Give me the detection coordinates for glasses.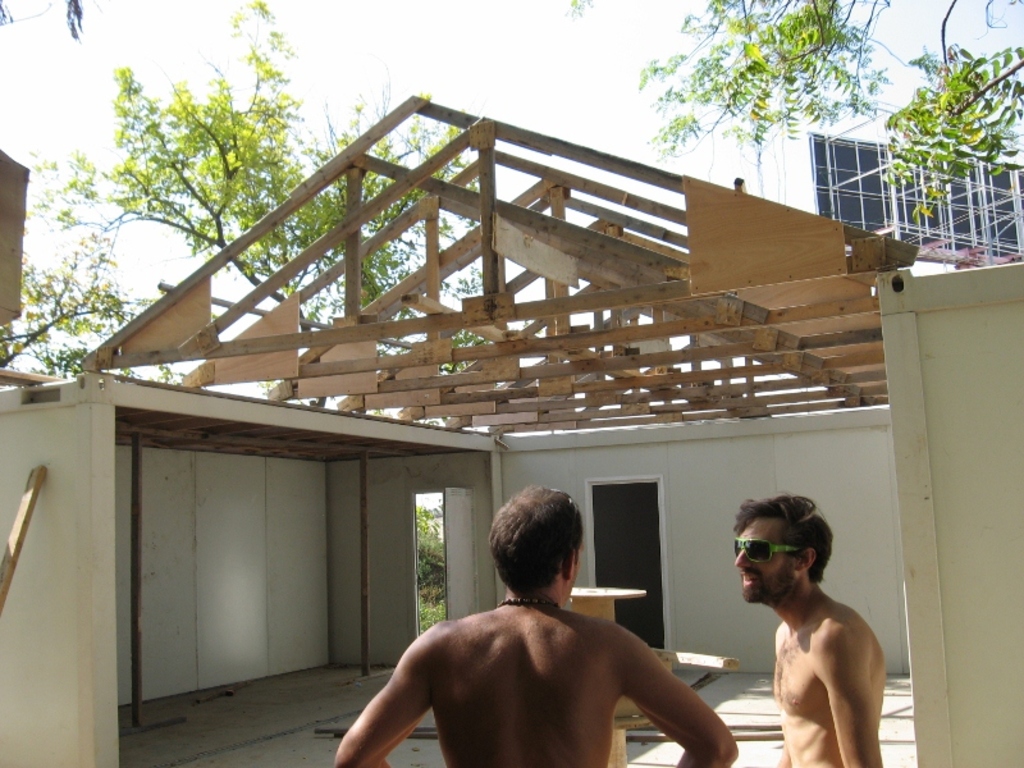
[731,536,803,562].
